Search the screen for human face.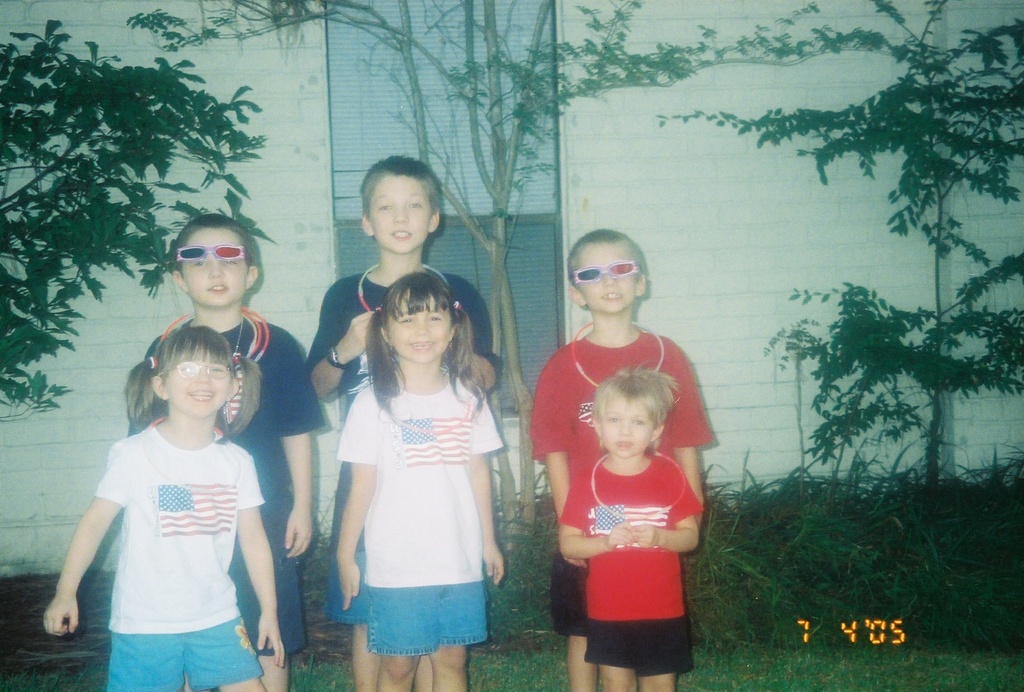
Found at 167/350/227/413.
